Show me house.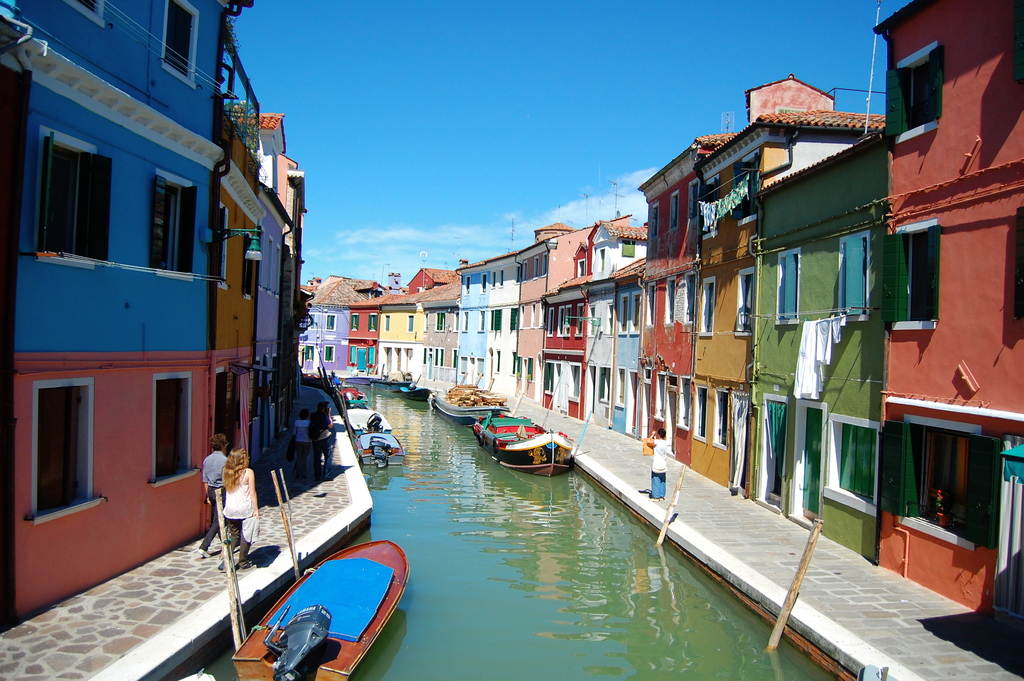
house is here: [x1=301, y1=277, x2=365, y2=371].
